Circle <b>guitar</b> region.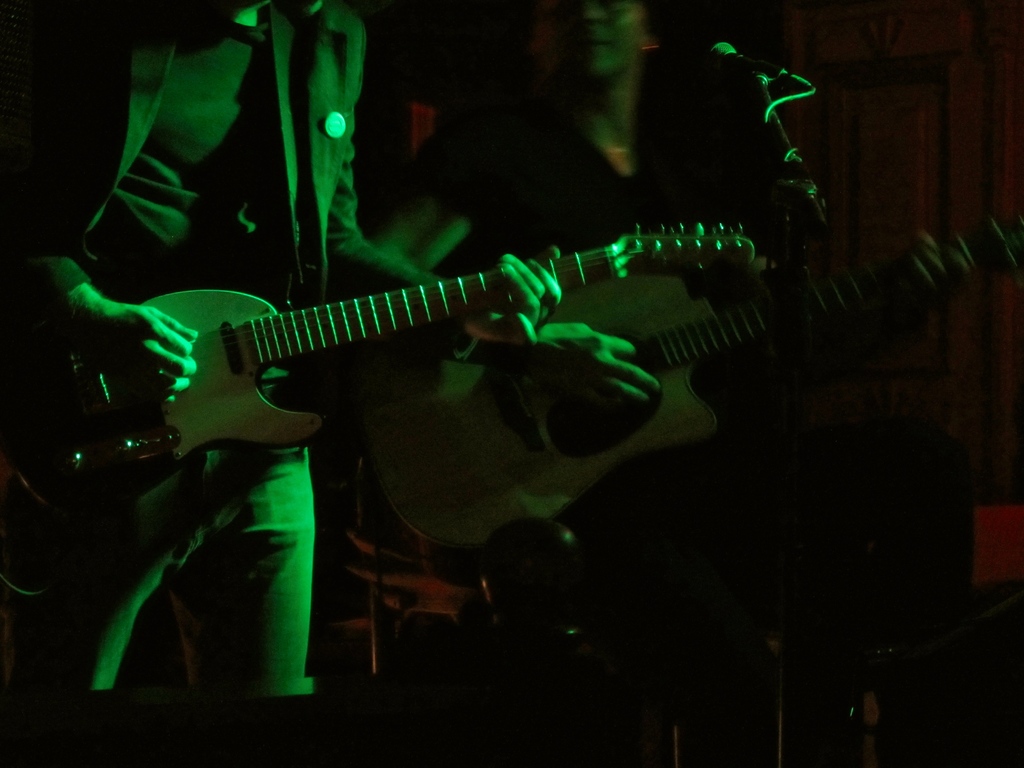
Region: box=[361, 209, 1023, 556].
